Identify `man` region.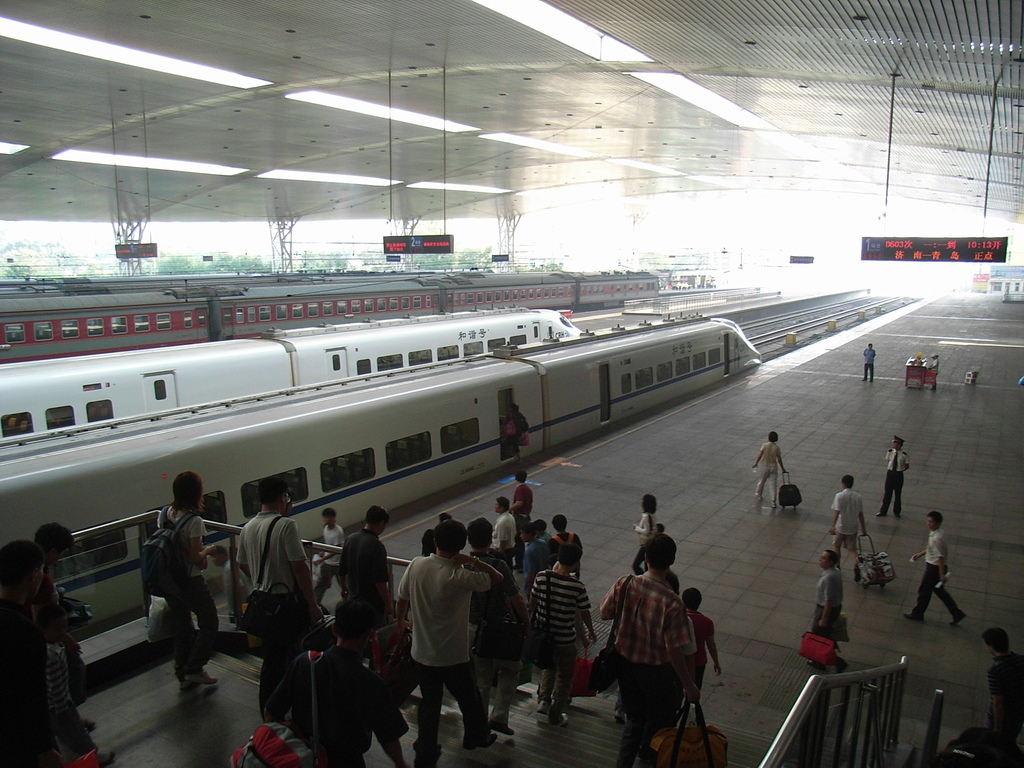
Region: BBox(530, 540, 598, 723).
